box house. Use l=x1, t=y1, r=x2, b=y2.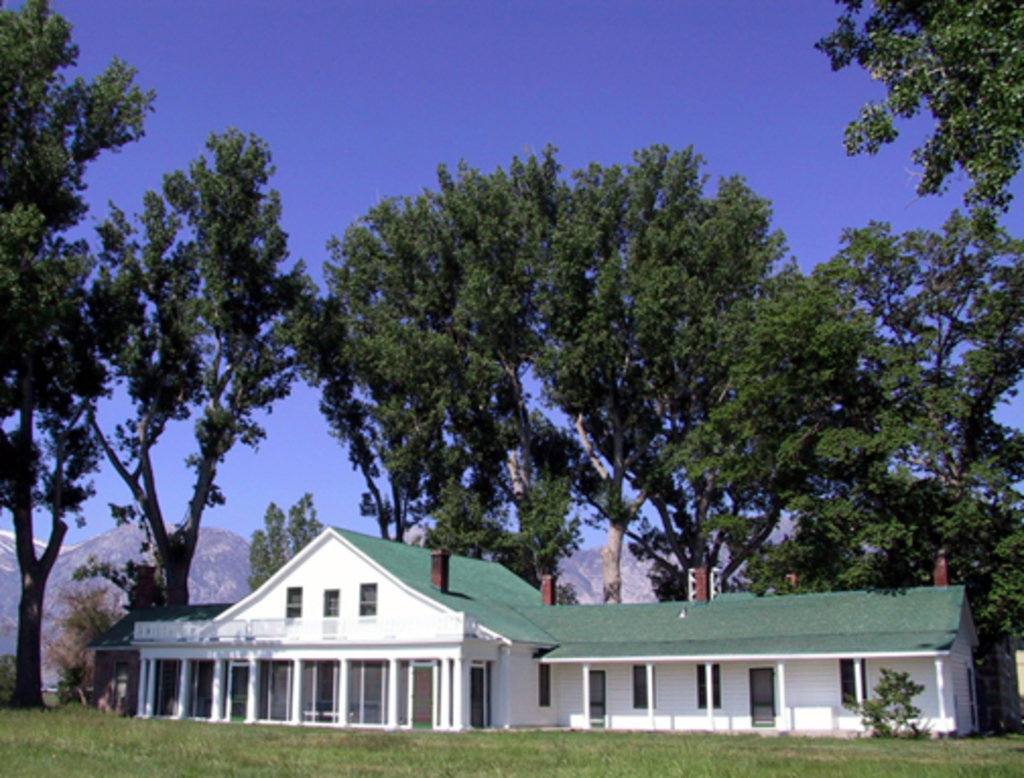
l=136, t=530, r=975, b=731.
